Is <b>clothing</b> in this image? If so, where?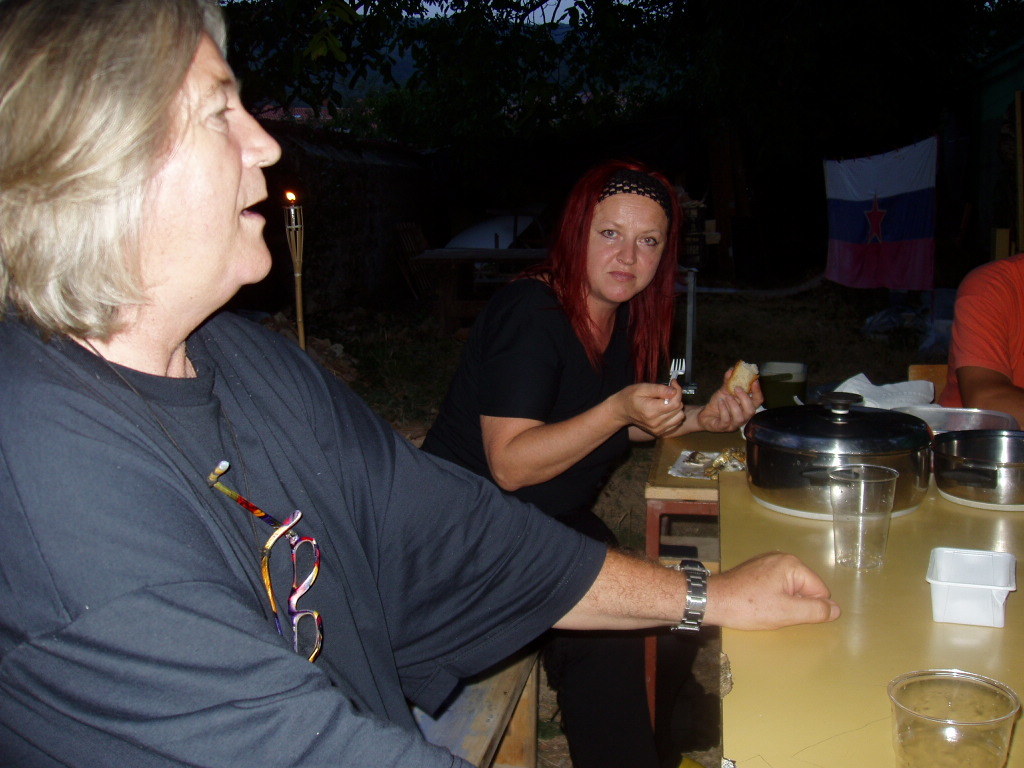
Yes, at pyautogui.locateOnScreen(0, 306, 617, 765).
